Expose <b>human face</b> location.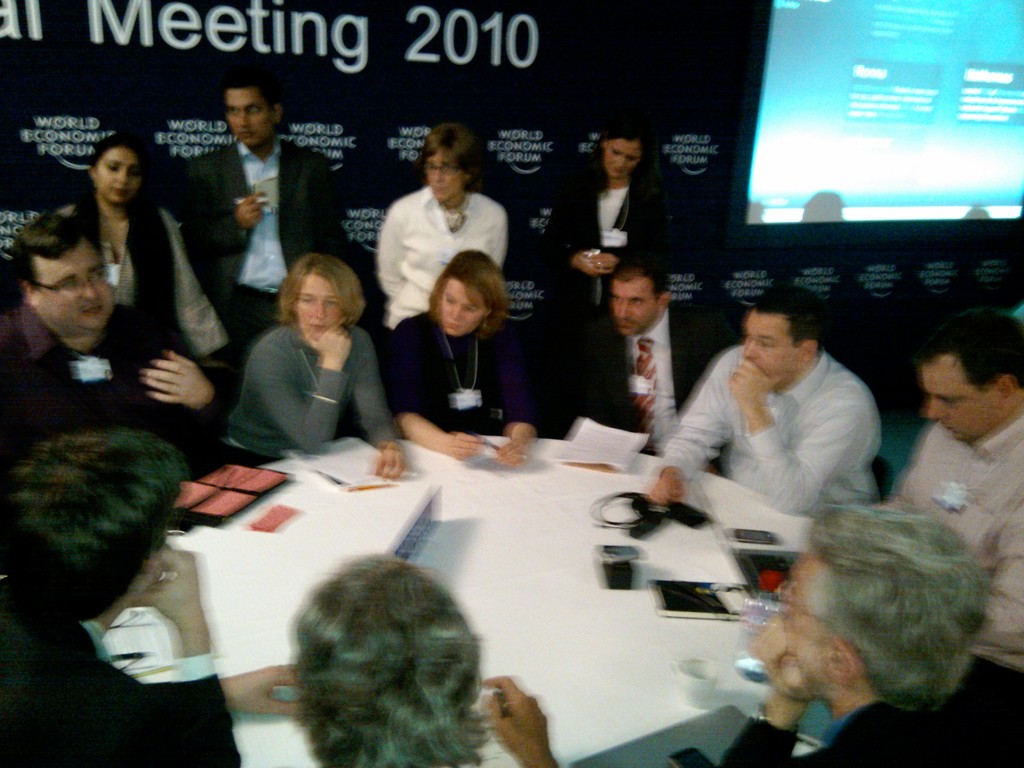
Exposed at bbox(741, 307, 802, 378).
